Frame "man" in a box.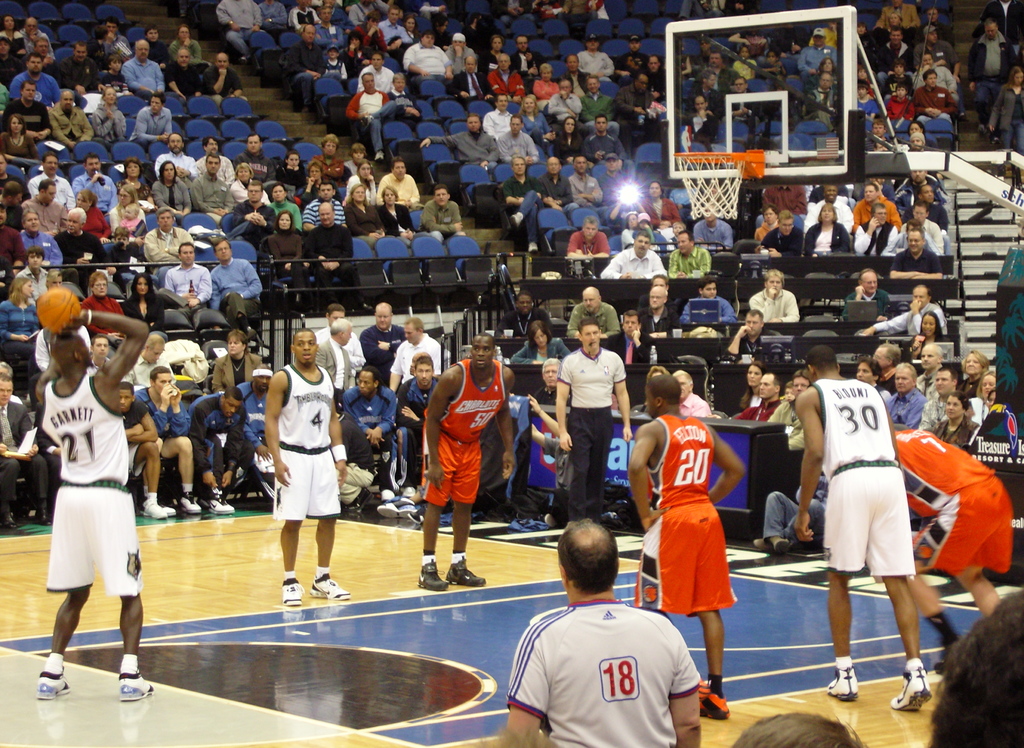
[643,53,664,95].
